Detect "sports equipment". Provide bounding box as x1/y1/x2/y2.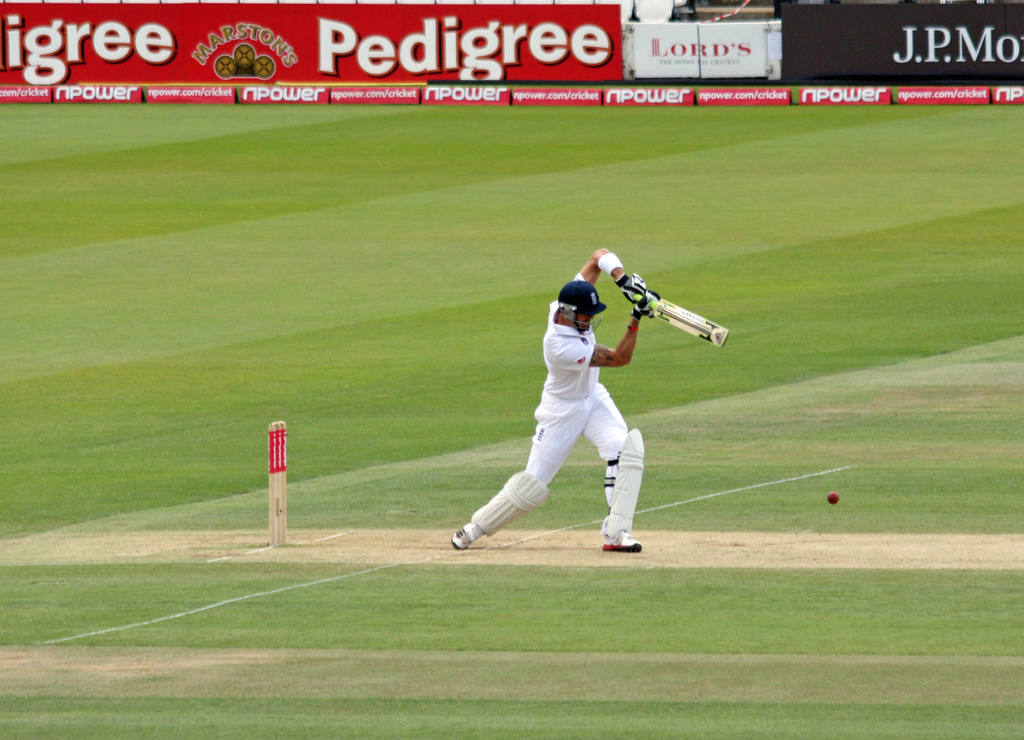
599/530/644/555.
